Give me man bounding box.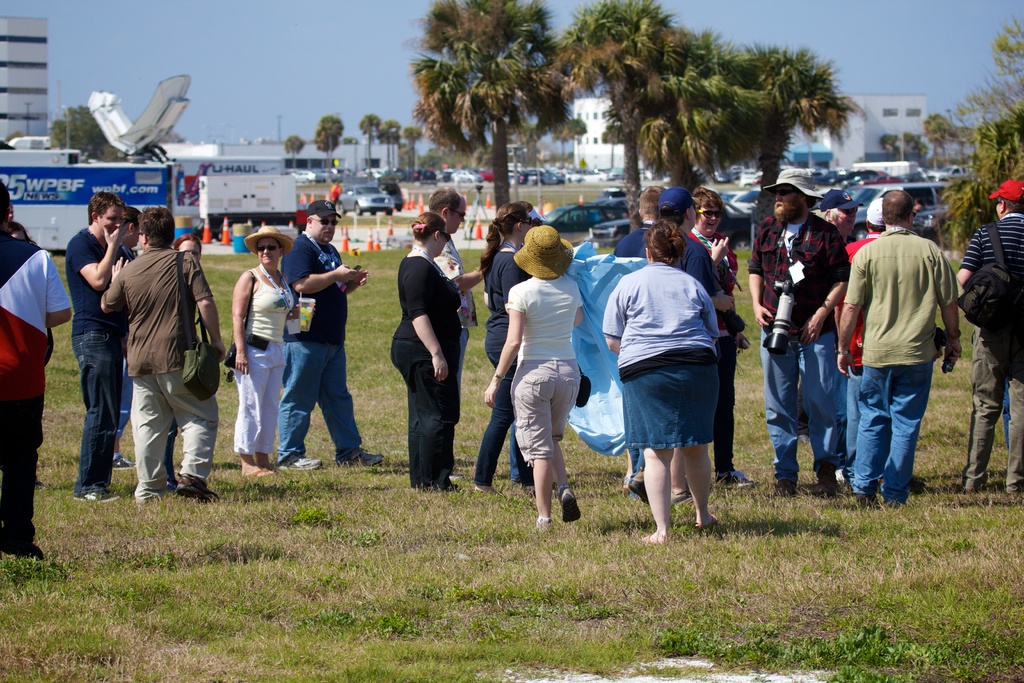
[426,188,485,481].
